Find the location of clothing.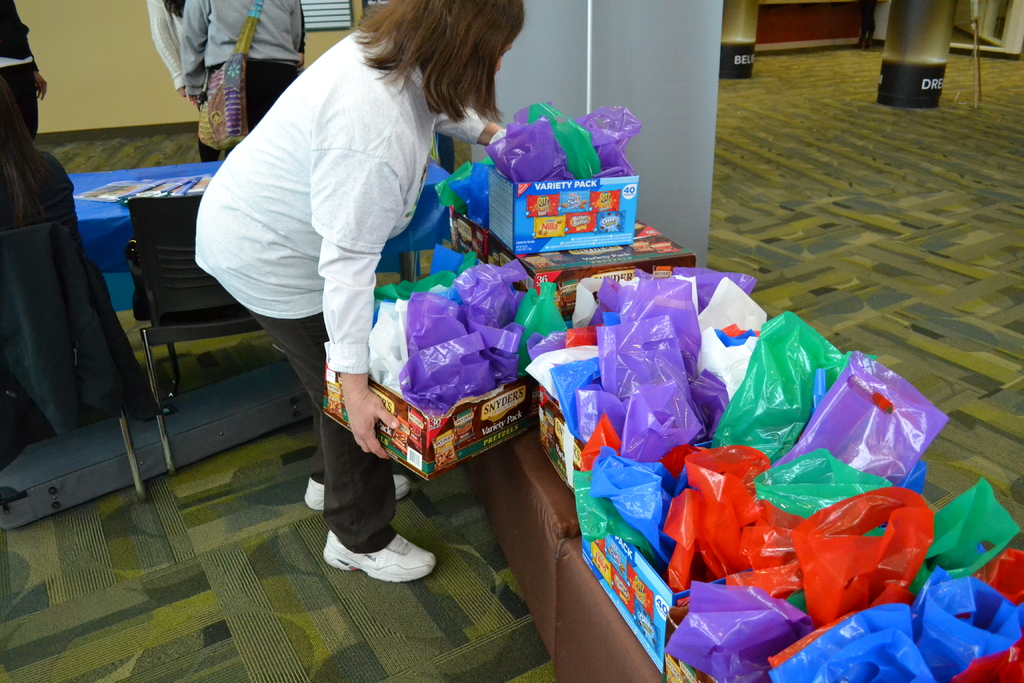
Location: [181,0,301,161].
